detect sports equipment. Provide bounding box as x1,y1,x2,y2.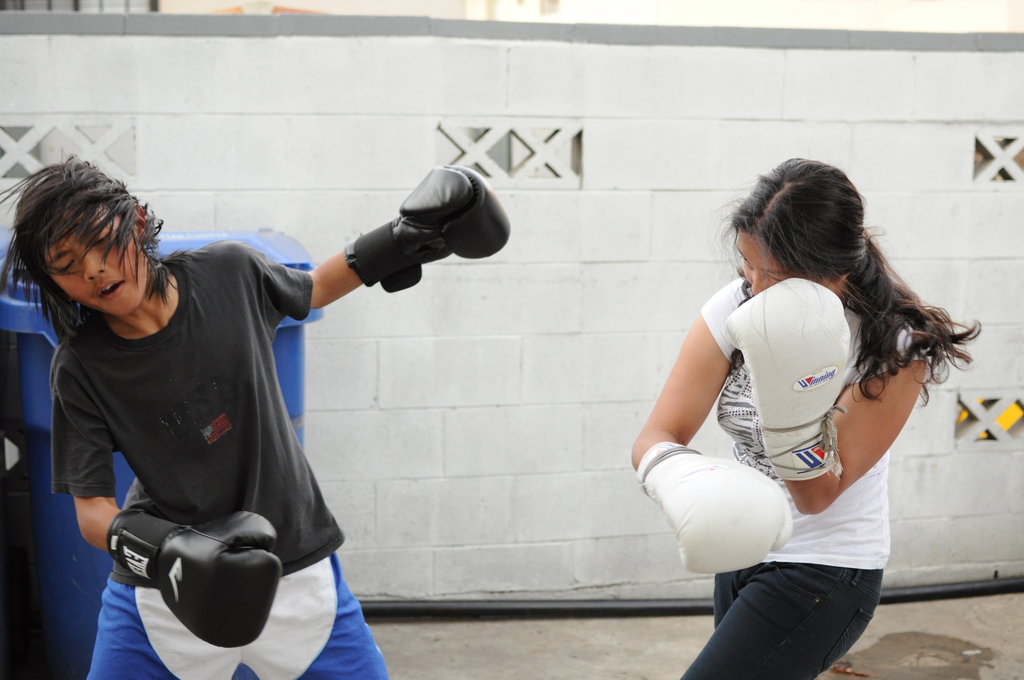
635,439,800,585.
